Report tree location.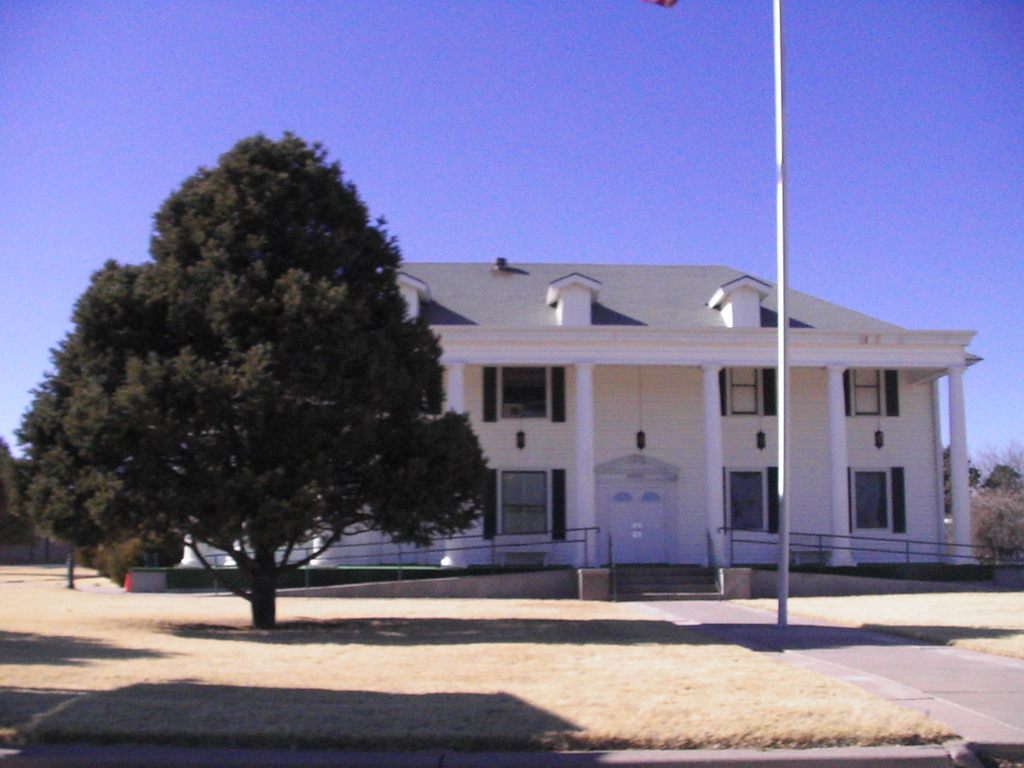
Report: region(30, 133, 475, 605).
